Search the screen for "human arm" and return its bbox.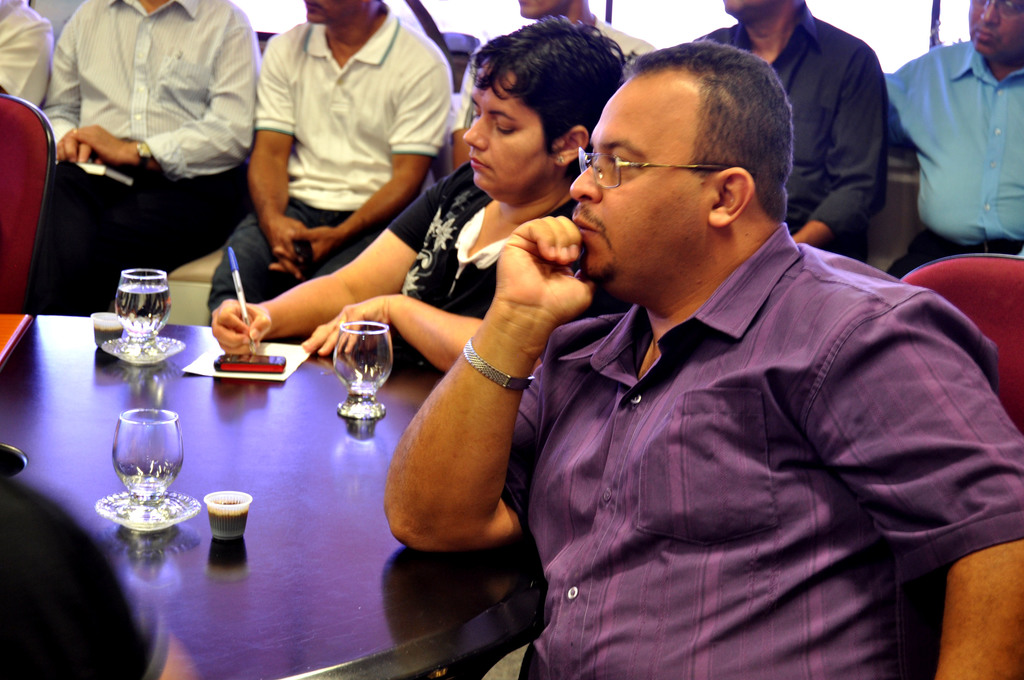
Found: <box>63,6,257,179</box>.
